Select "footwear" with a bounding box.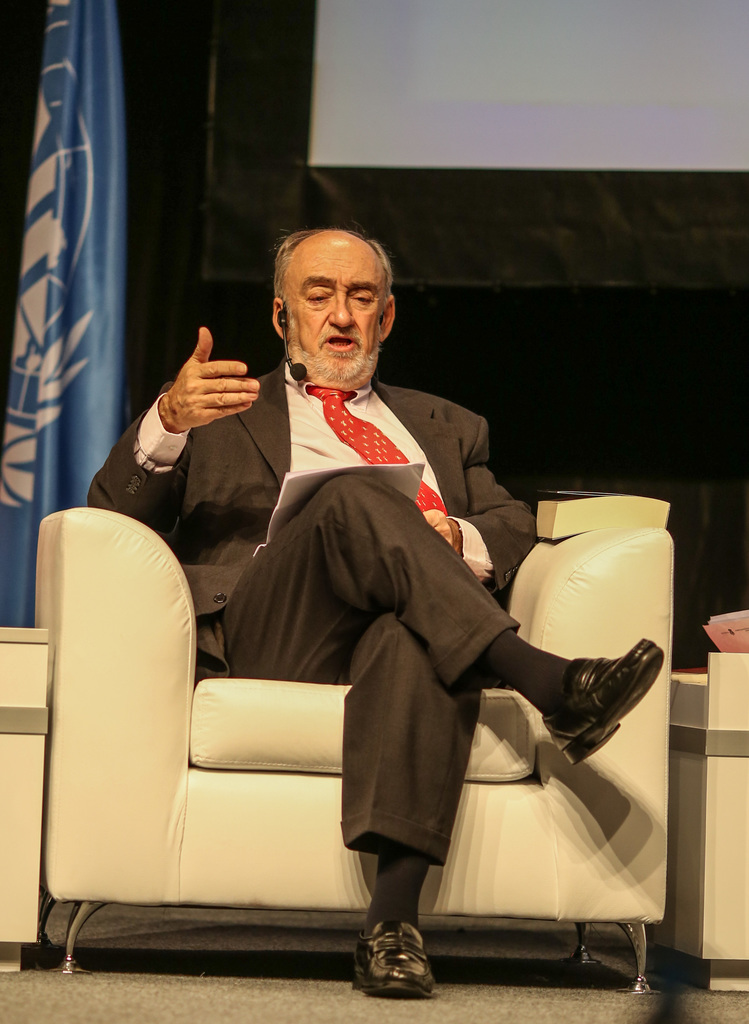
544:632:670:769.
